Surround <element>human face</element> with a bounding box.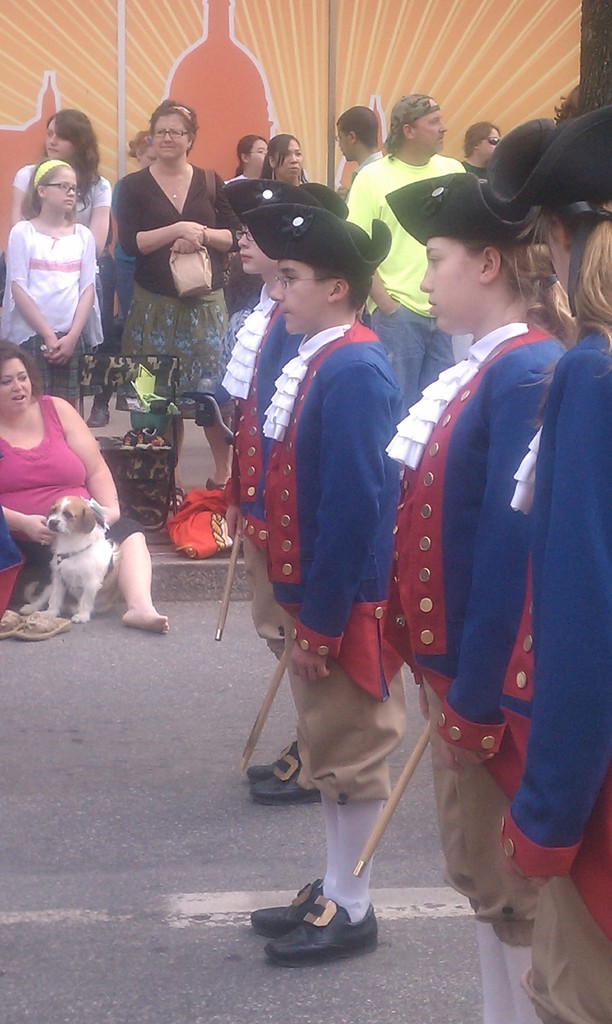
[0, 353, 26, 413].
